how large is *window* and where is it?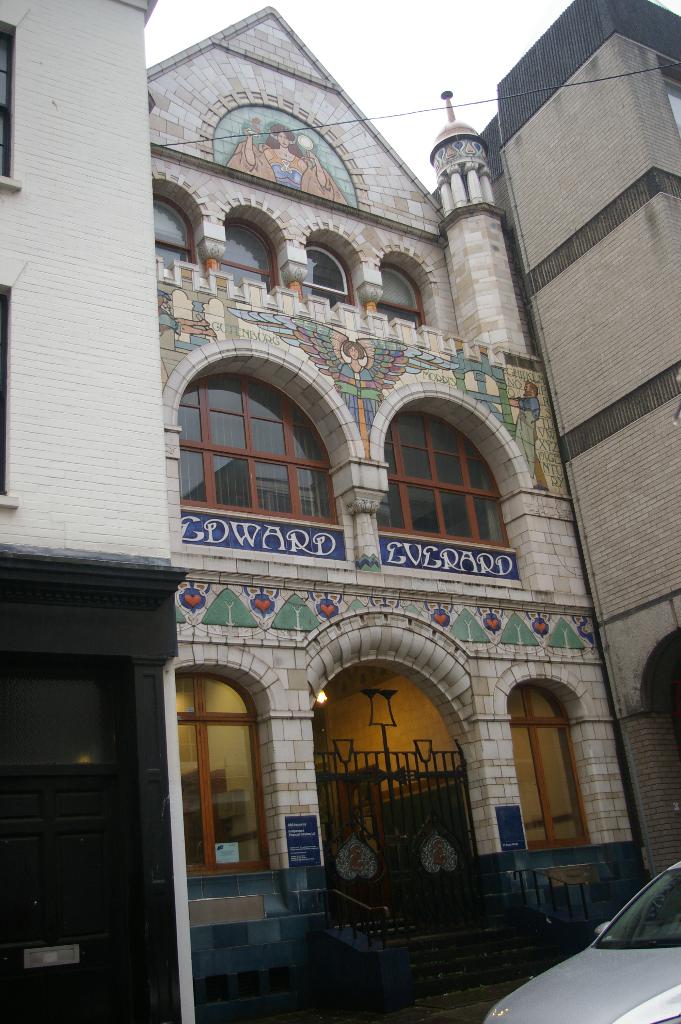
Bounding box: region(303, 244, 352, 304).
